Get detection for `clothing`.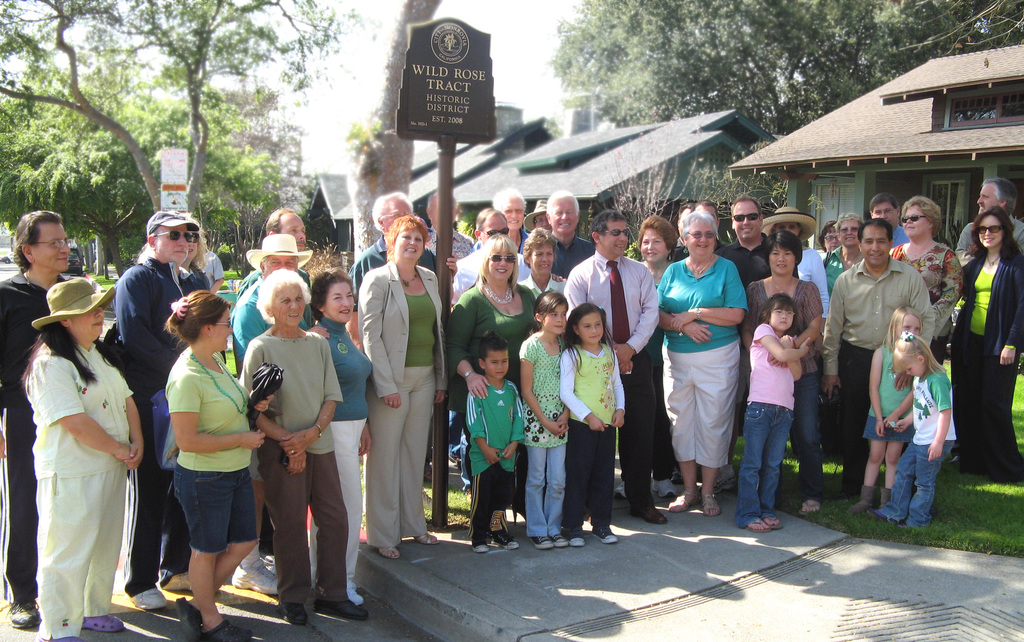
Detection: box(960, 249, 1023, 479).
